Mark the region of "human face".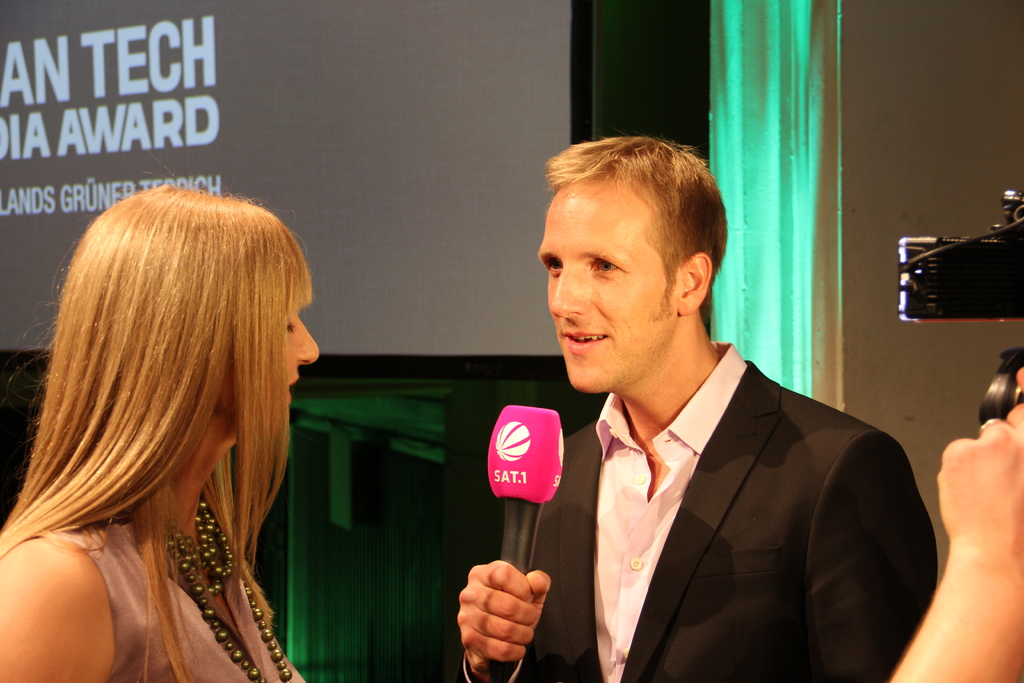
Region: (x1=534, y1=177, x2=673, y2=402).
